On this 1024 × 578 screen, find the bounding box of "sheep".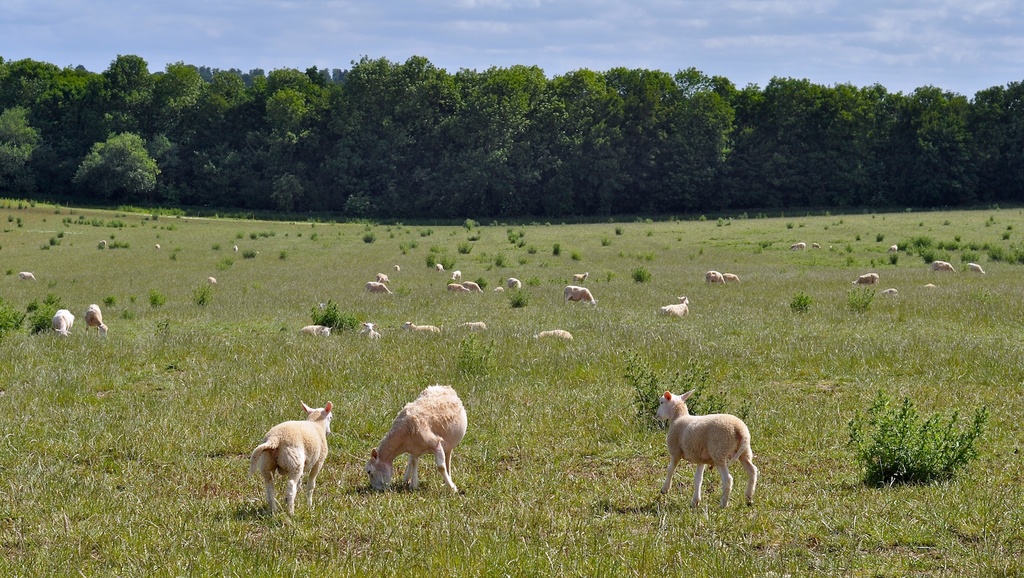
Bounding box: 507,278,521,287.
